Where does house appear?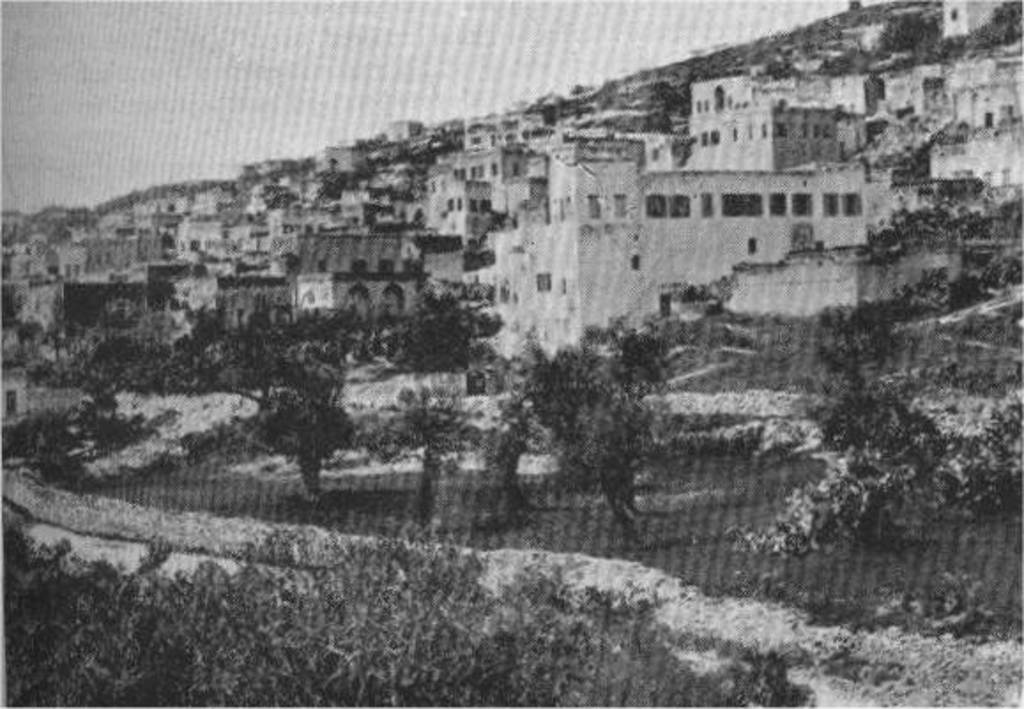
Appears at select_region(927, 0, 992, 37).
